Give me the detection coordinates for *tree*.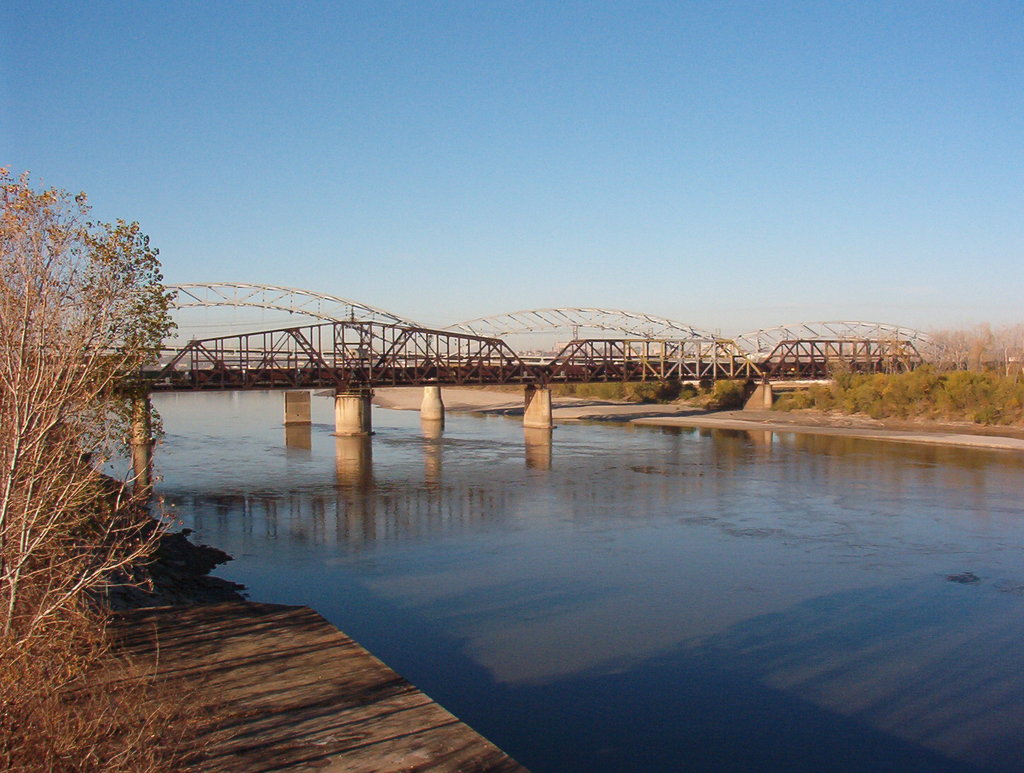
772, 317, 1022, 438.
